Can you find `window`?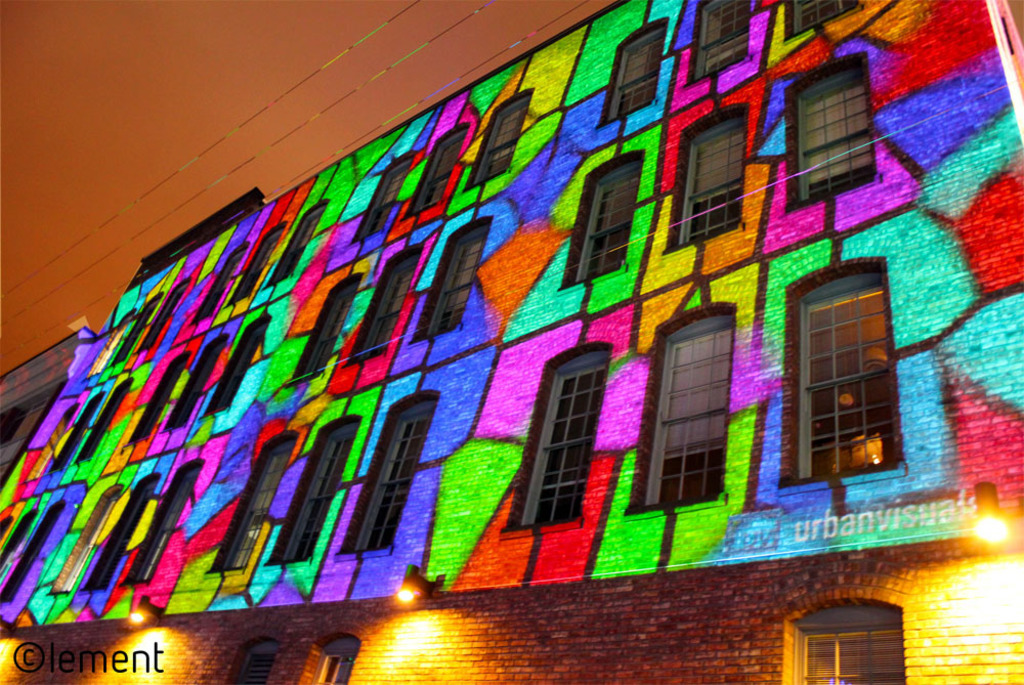
Yes, bounding box: locate(465, 90, 536, 190).
